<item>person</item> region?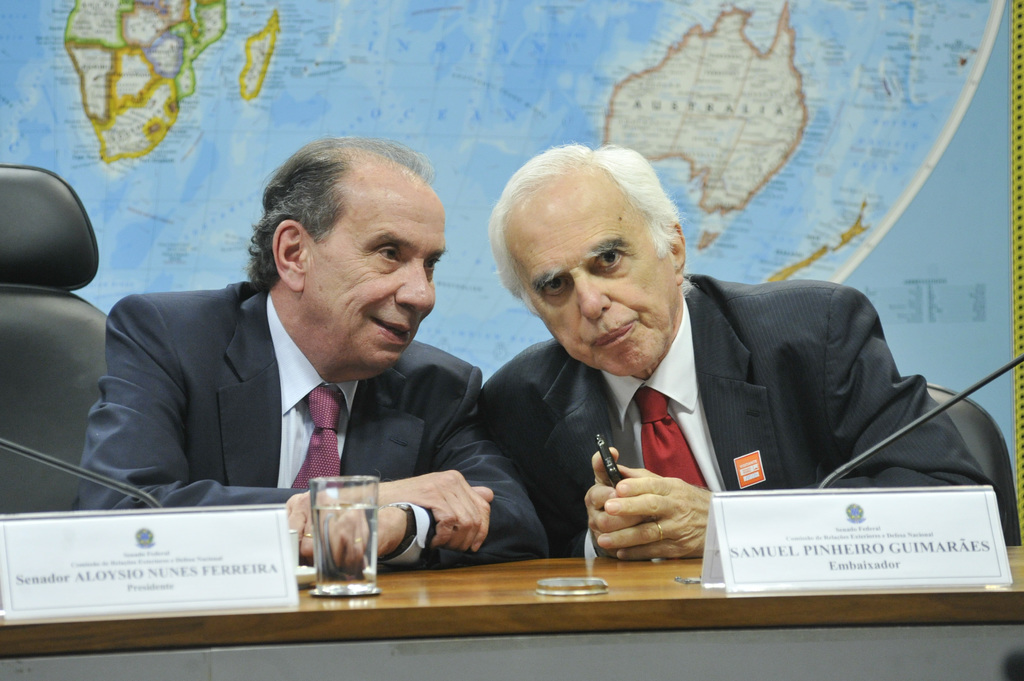
BBox(482, 141, 999, 561)
